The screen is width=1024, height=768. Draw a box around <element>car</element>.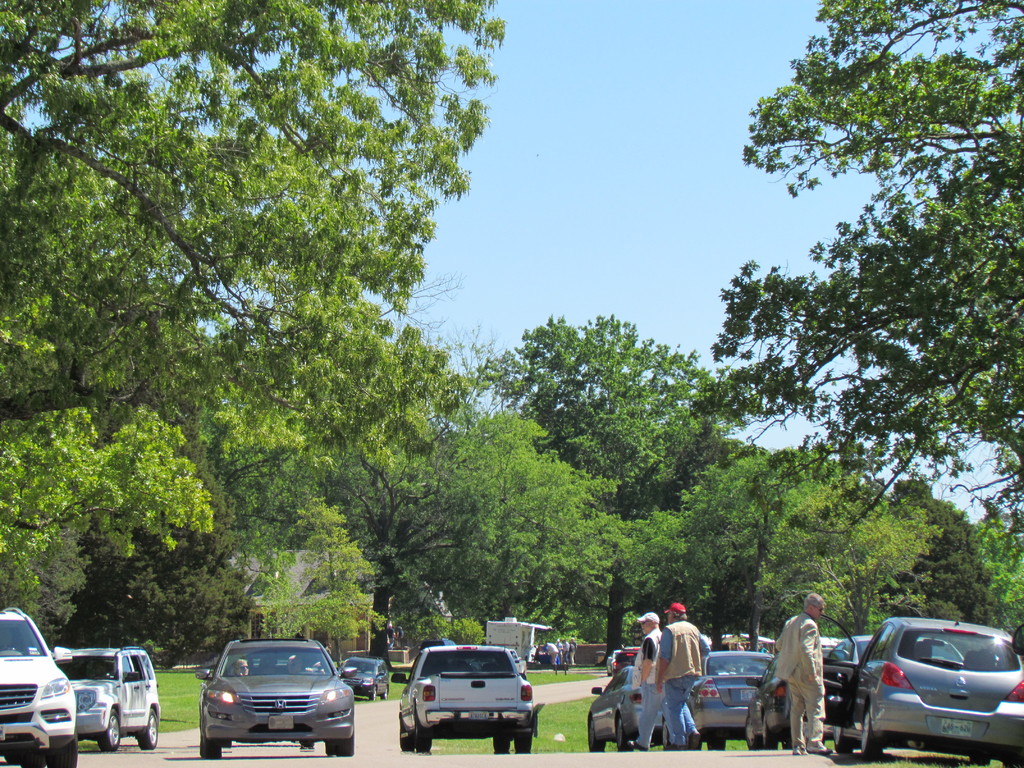
bbox=(195, 633, 357, 756).
